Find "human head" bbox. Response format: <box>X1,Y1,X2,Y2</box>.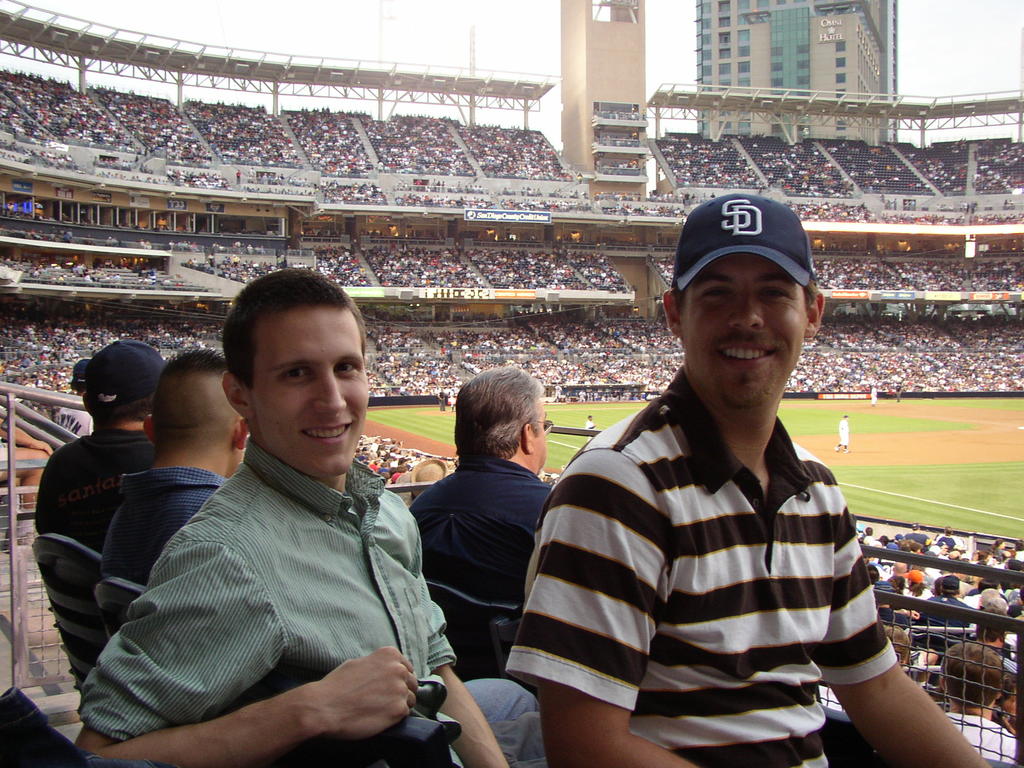
<box>70,356,88,393</box>.
